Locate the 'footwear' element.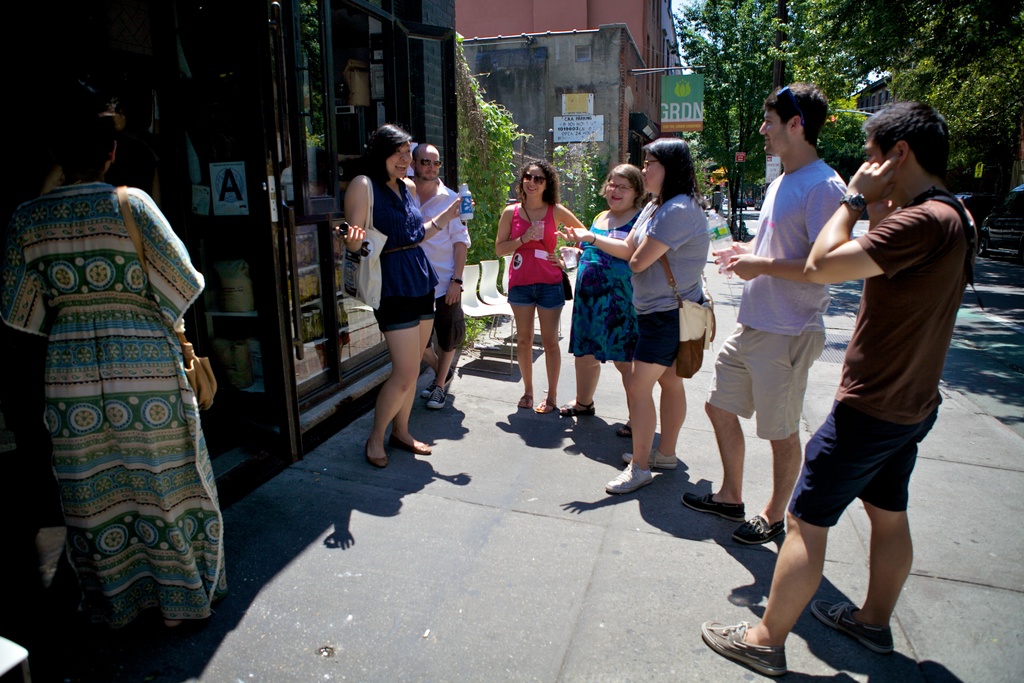
Element bbox: {"left": 559, "top": 395, "right": 596, "bottom": 417}.
